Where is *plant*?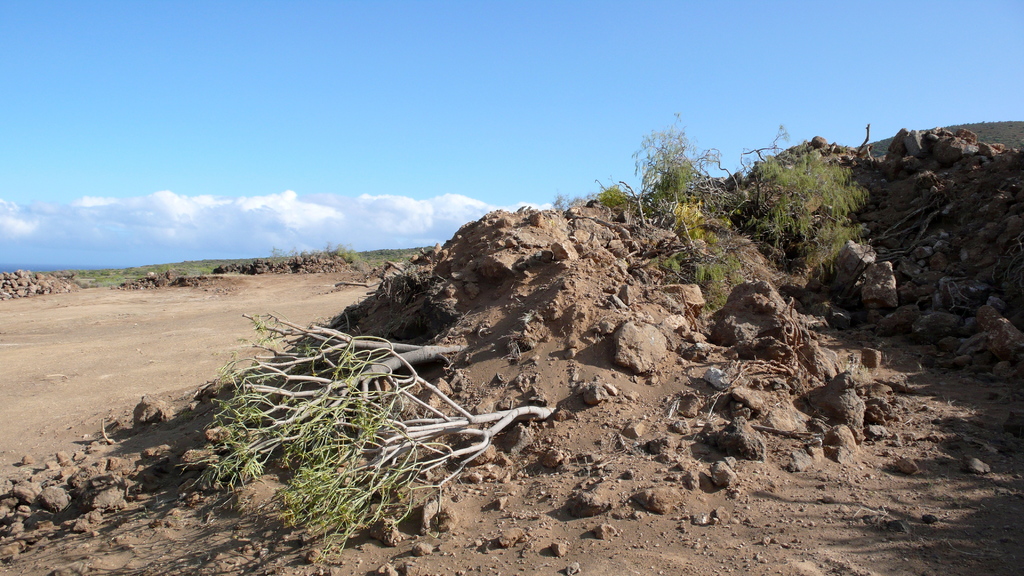
707 288 746 310.
